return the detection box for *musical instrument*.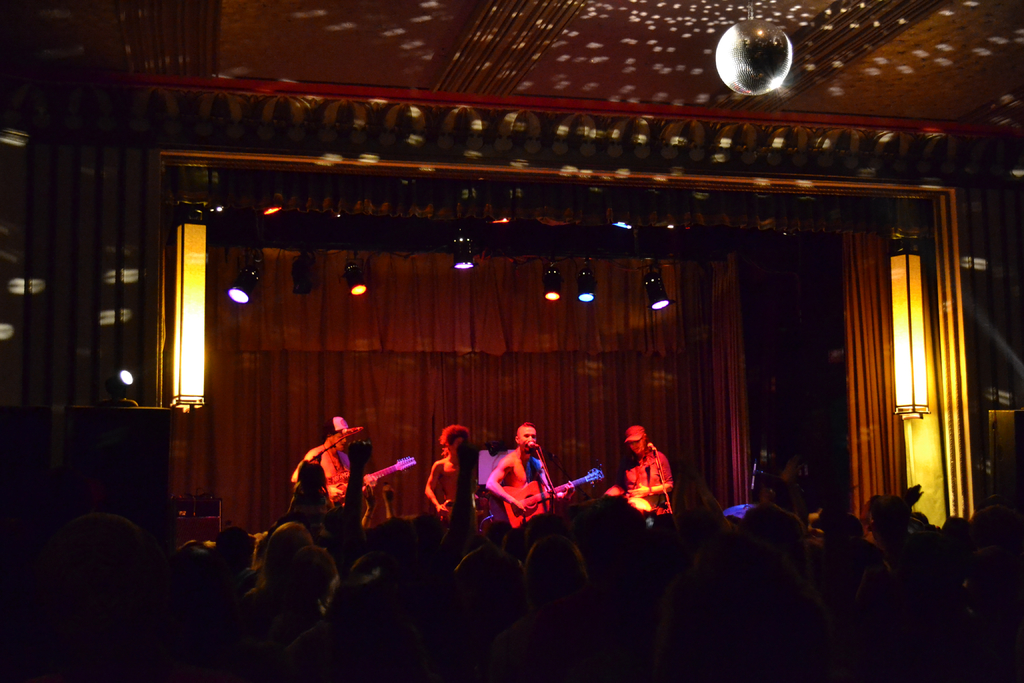
(left=328, top=453, right=420, bottom=507).
